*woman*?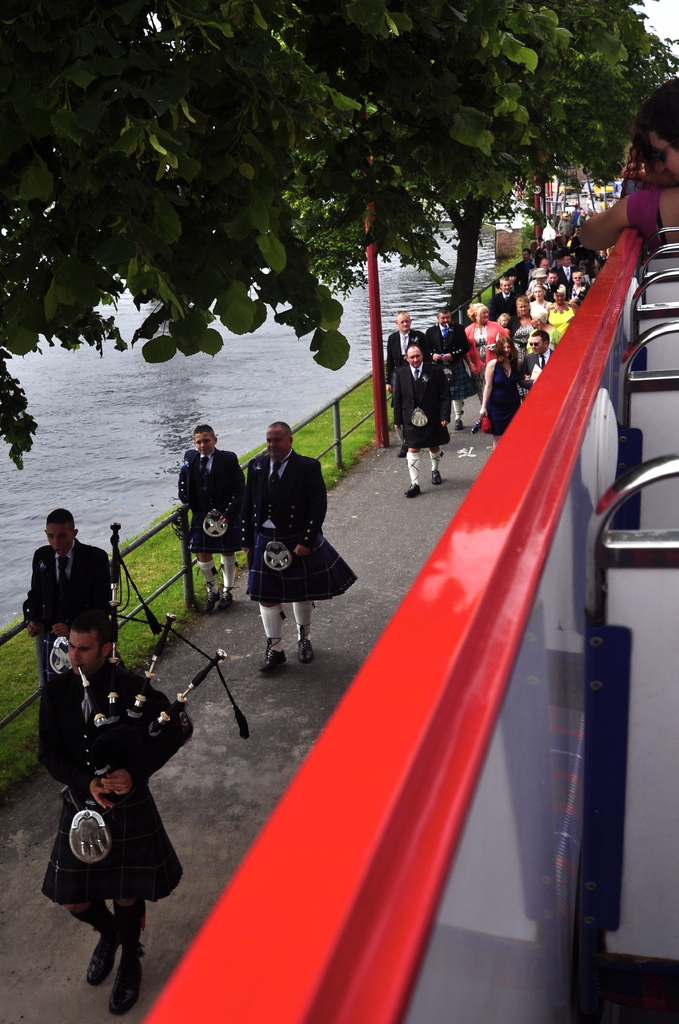
BBox(528, 306, 563, 350)
